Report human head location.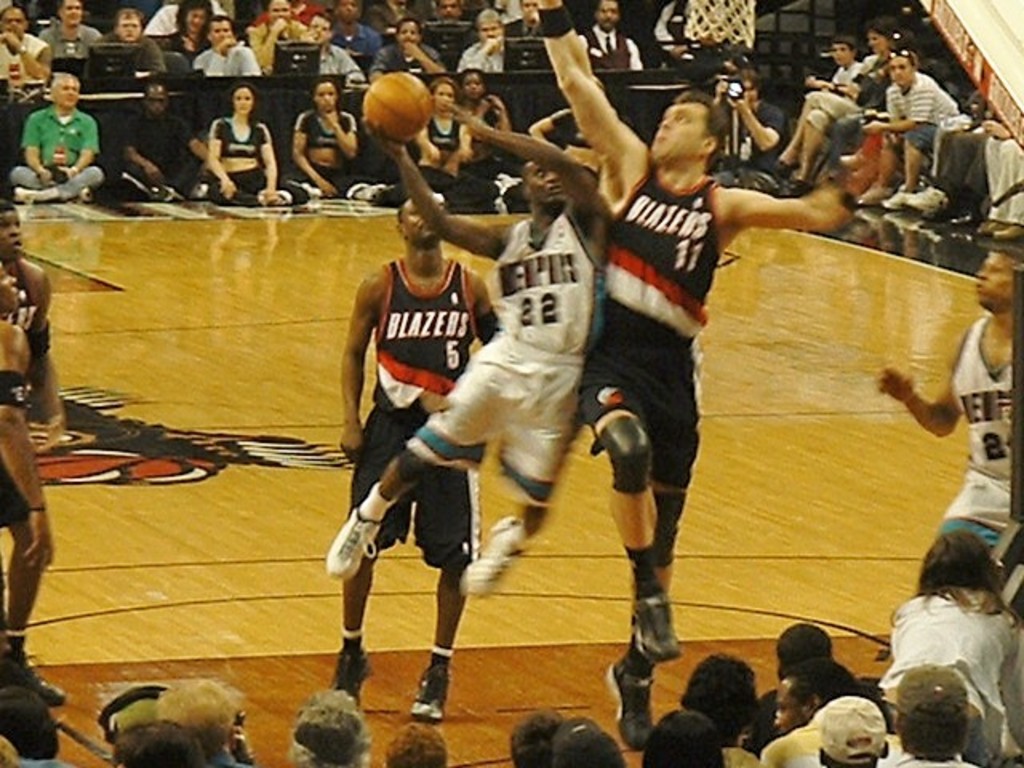
Report: <region>654, 80, 738, 170</region>.
